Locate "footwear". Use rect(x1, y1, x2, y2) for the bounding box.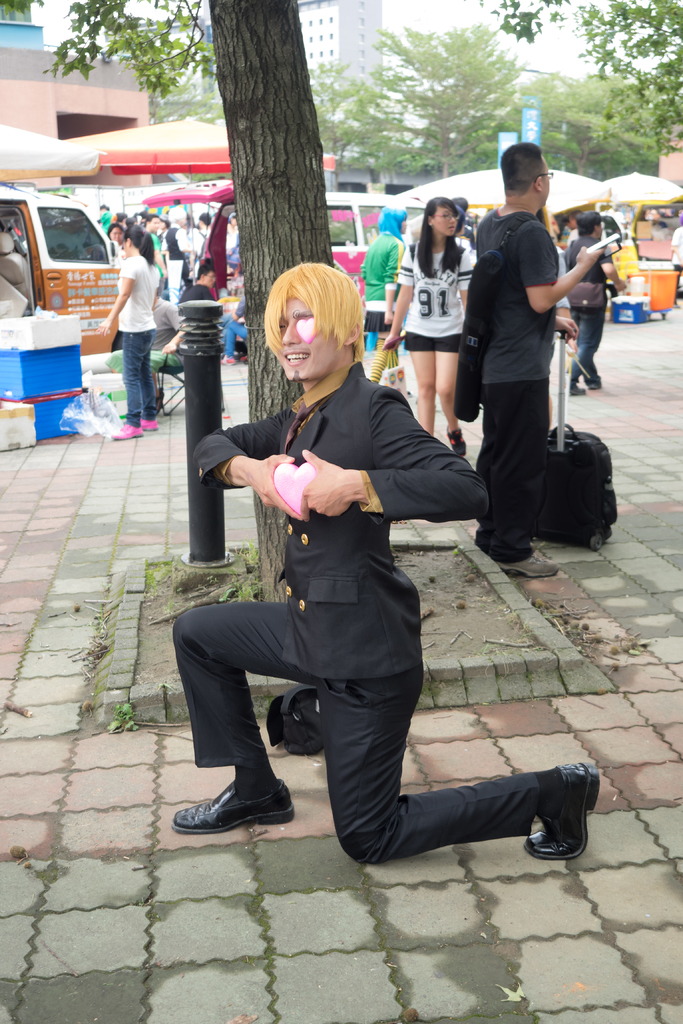
rect(442, 428, 470, 457).
